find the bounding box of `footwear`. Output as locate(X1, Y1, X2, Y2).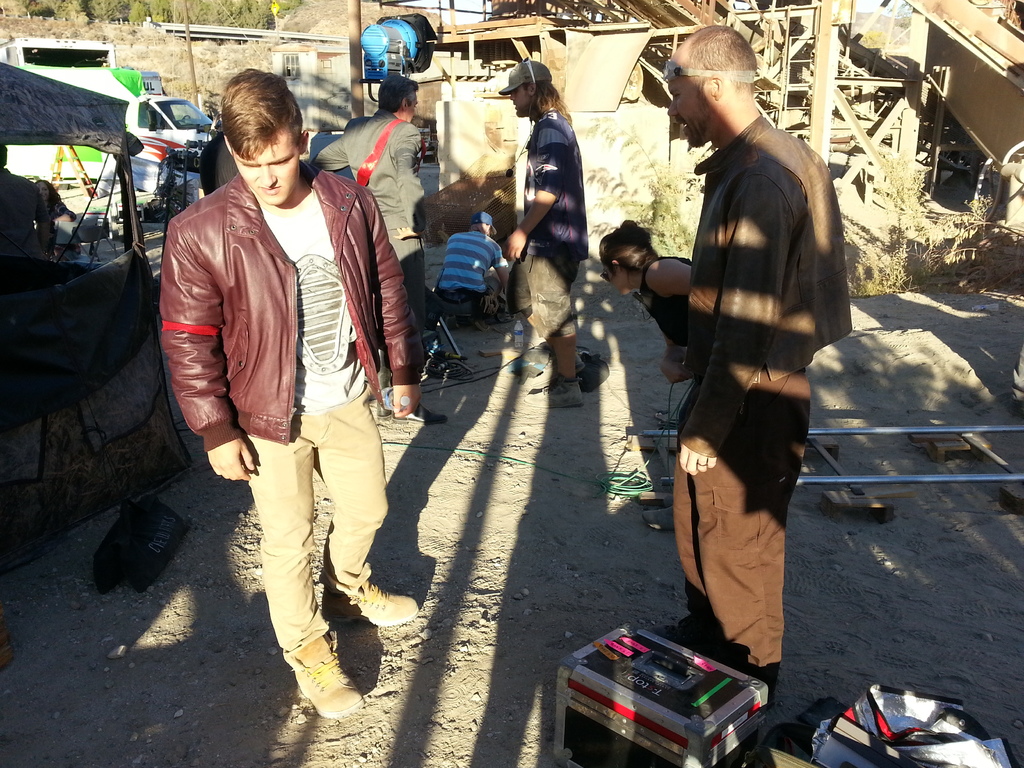
locate(444, 312, 460, 331).
